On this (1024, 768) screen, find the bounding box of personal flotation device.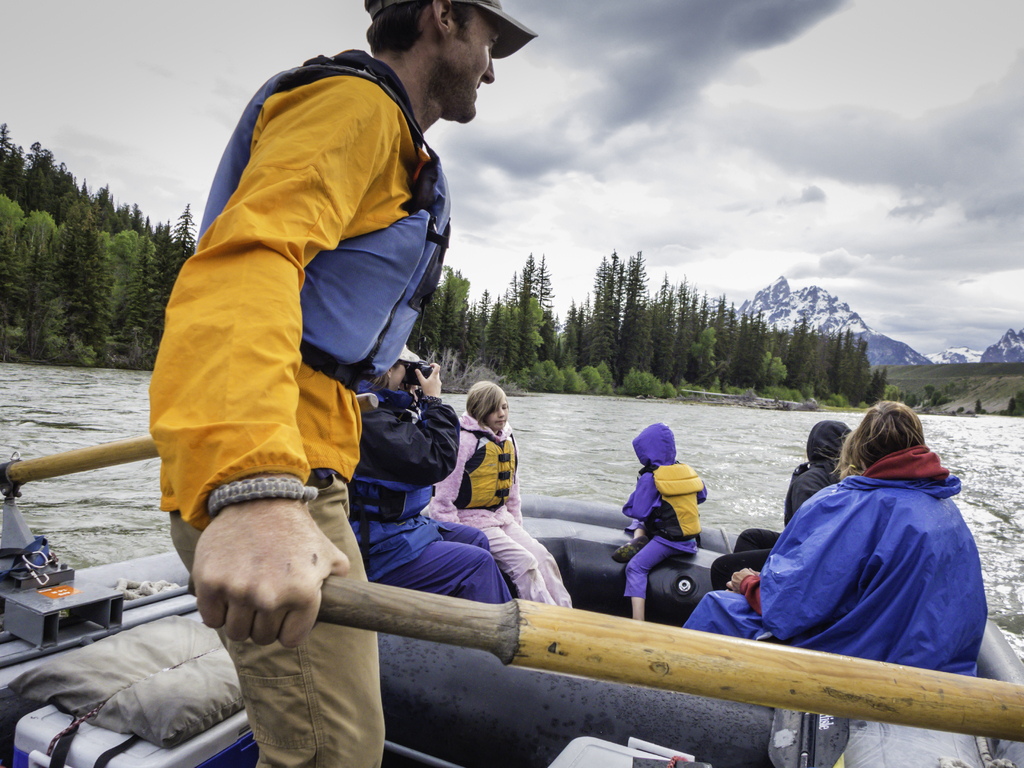
Bounding box: pyautogui.locateOnScreen(447, 421, 515, 515).
